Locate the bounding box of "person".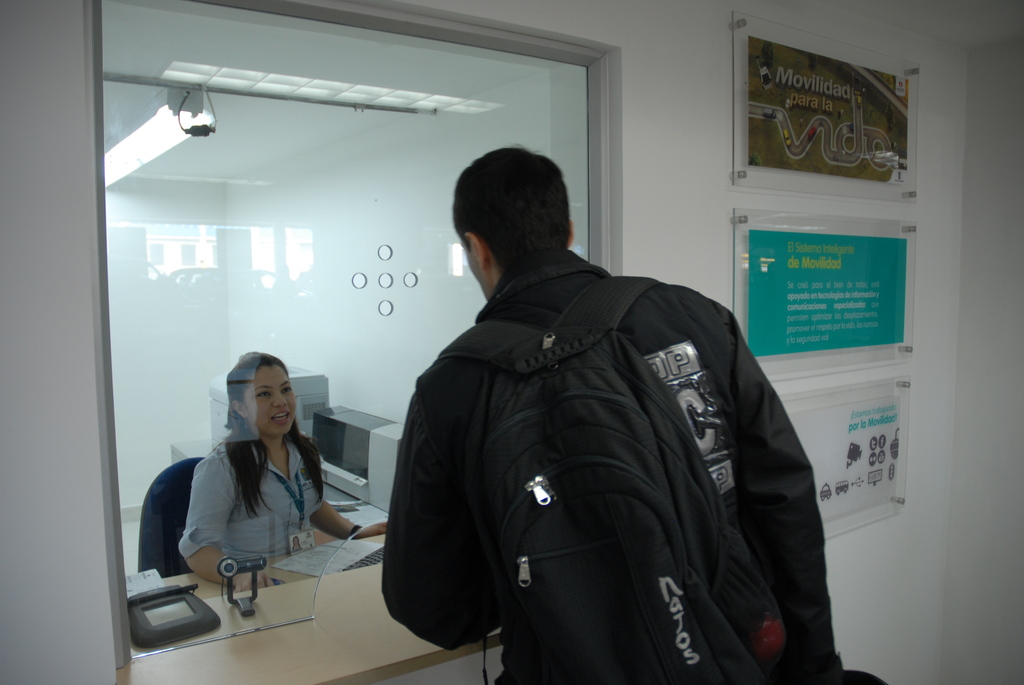
Bounding box: pyautogui.locateOnScreen(163, 353, 346, 625).
